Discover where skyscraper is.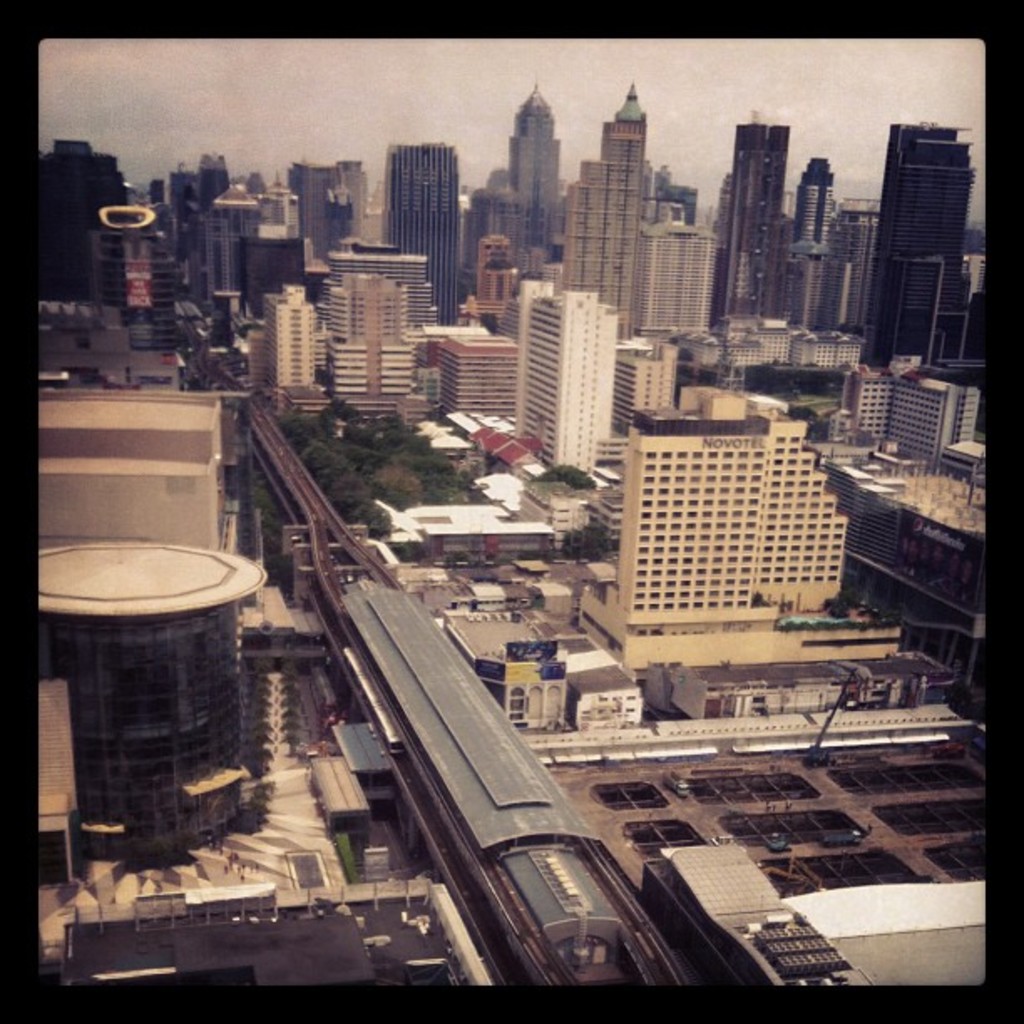
Discovered at box=[437, 323, 510, 410].
